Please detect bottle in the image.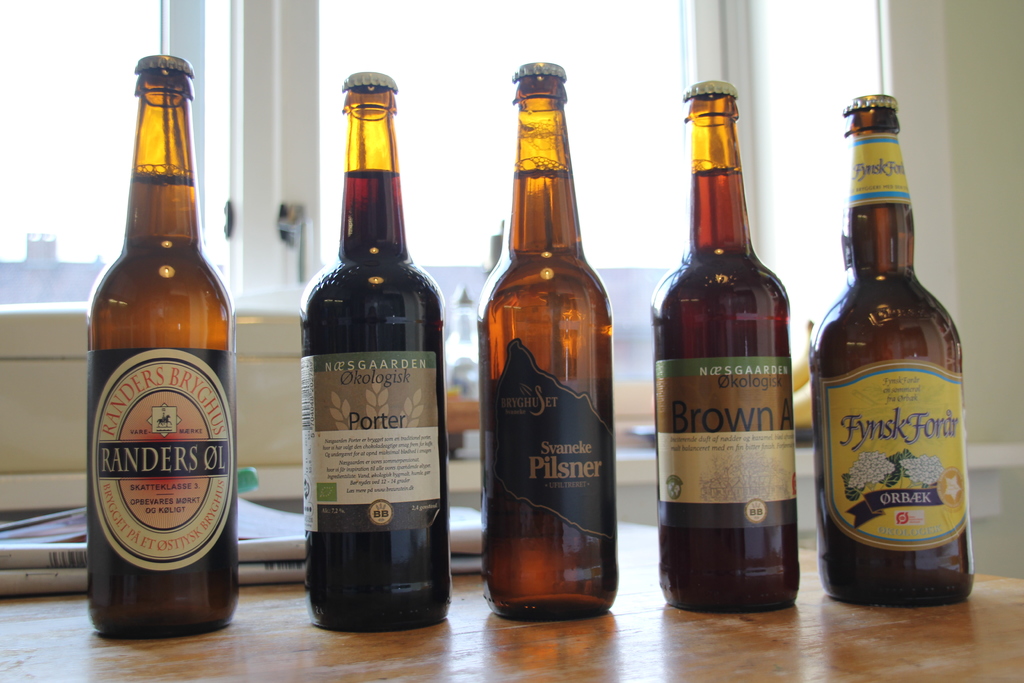
region(660, 79, 796, 612).
